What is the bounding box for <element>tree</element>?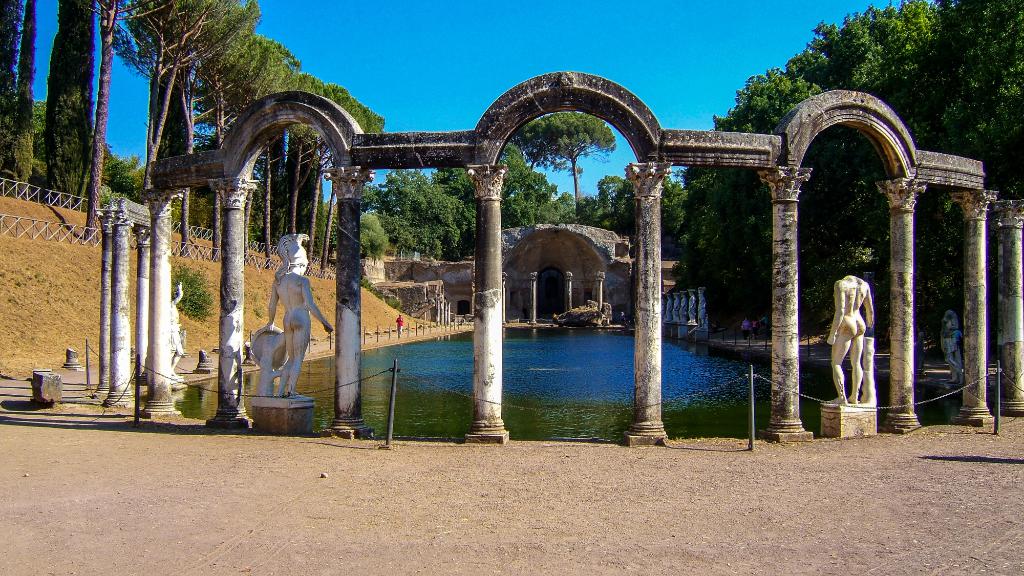
left=591, top=170, right=627, bottom=235.
